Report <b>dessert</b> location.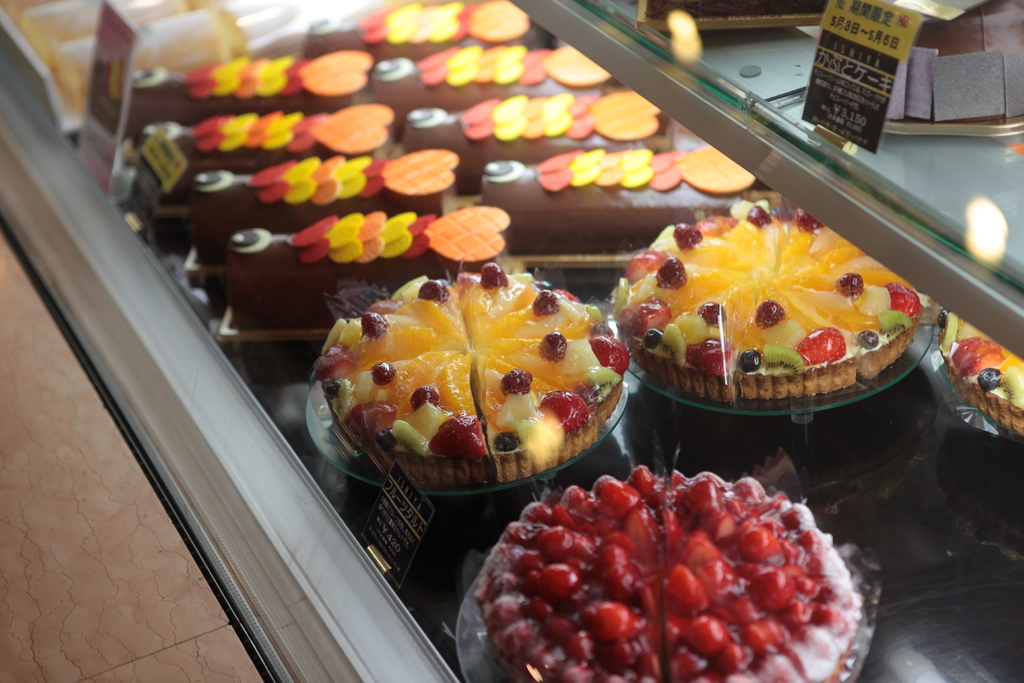
Report: select_region(476, 465, 863, 682).
